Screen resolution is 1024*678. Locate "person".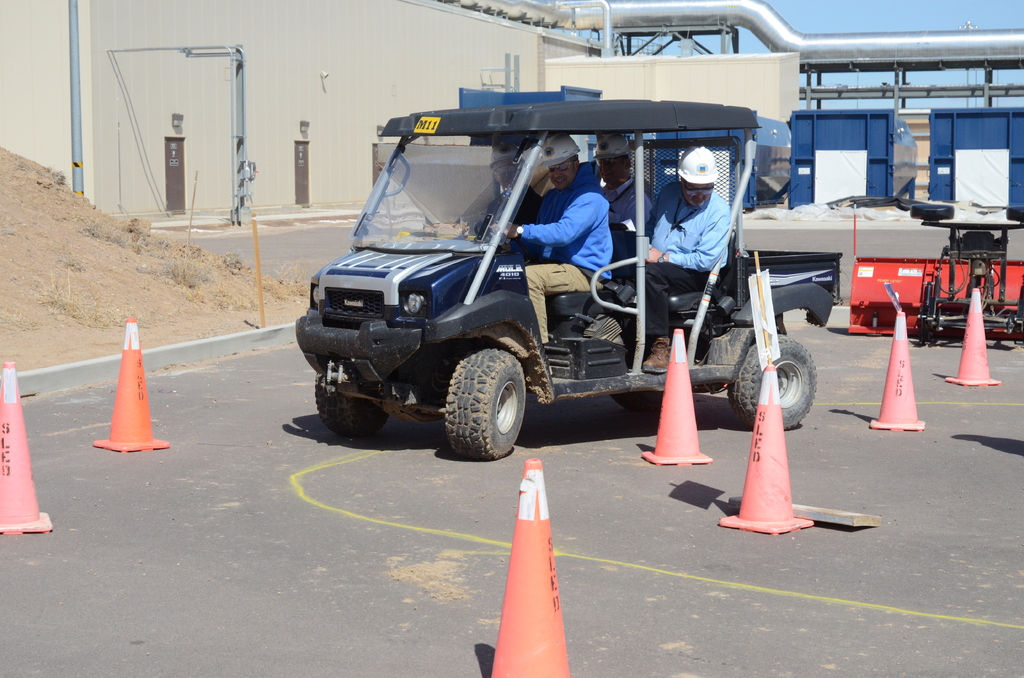
485/141/541/250.
